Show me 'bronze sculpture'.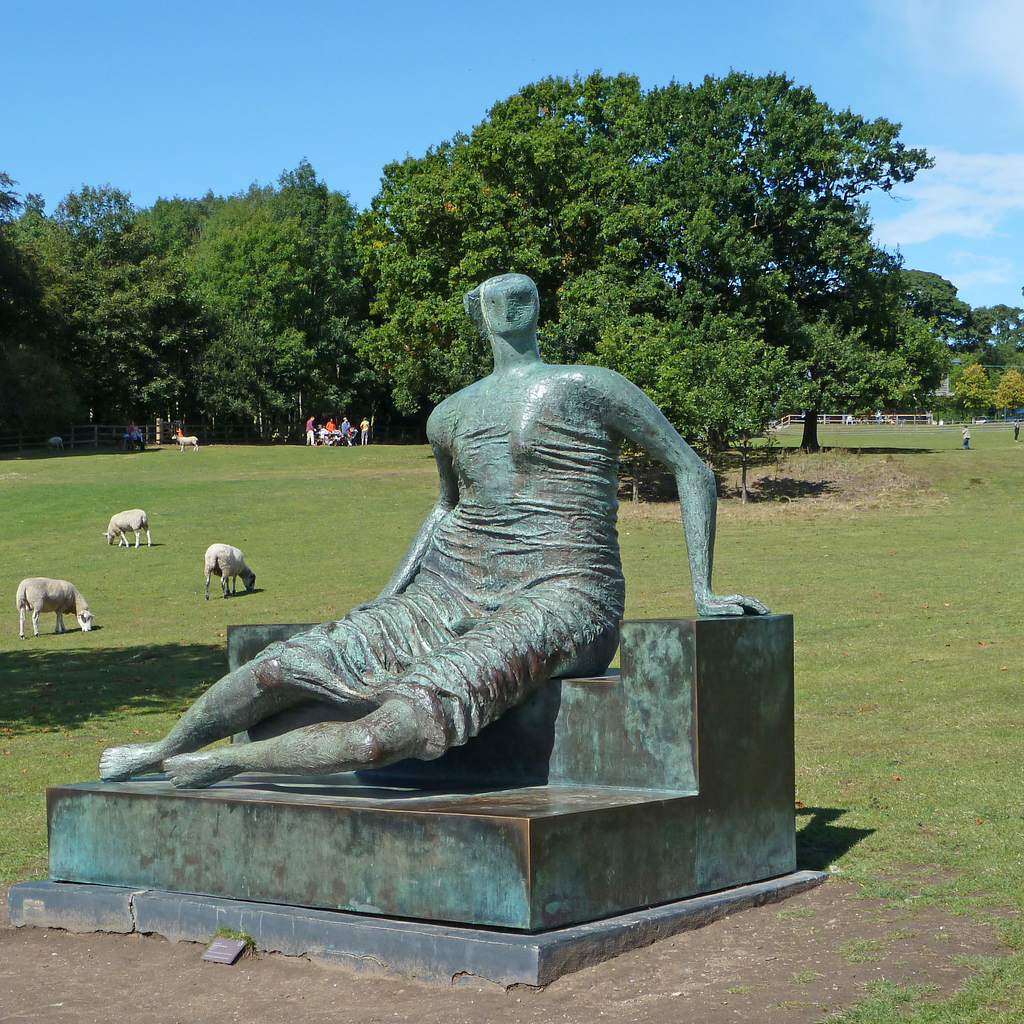
'bronze sculpture' is here: rect(88, 266, 772, 791).
